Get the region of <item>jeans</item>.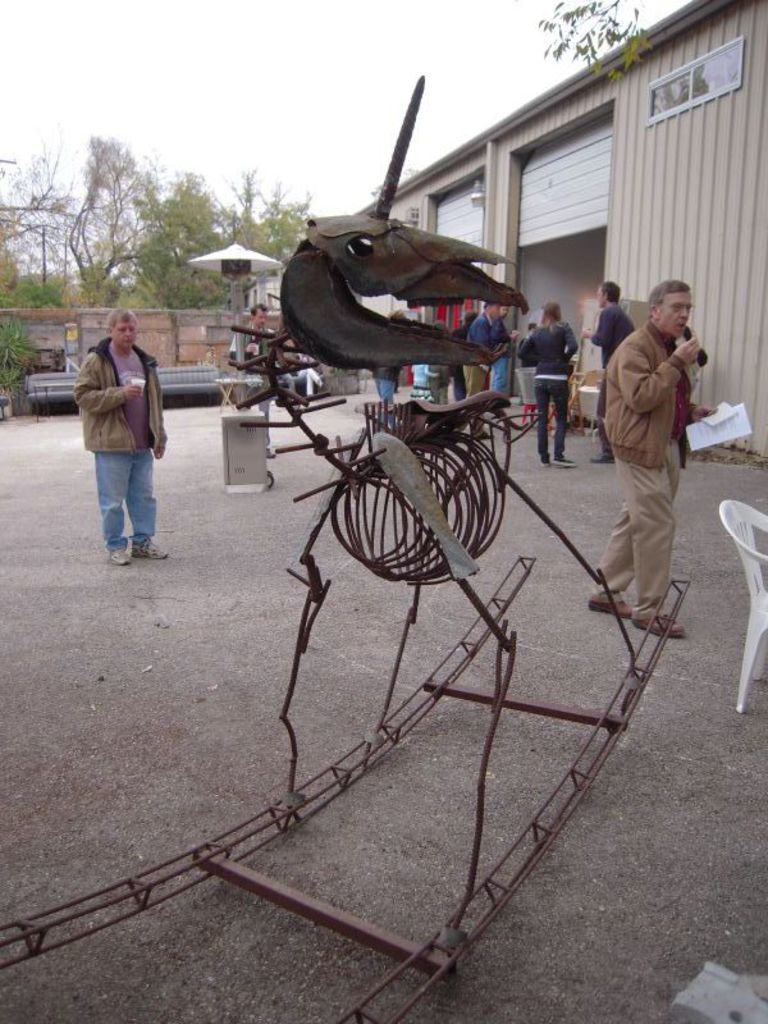
box=[534, 378, 566, 463].
